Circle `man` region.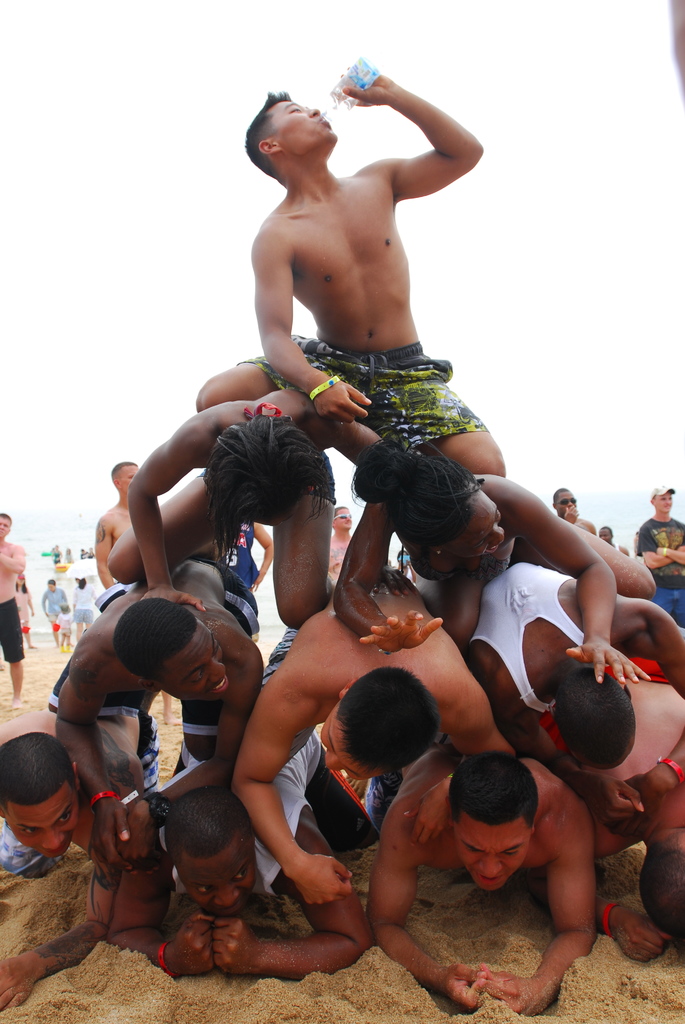
Region: {"x1": 348, "y1": 728, "x2": 618, "y2": 1015}.
